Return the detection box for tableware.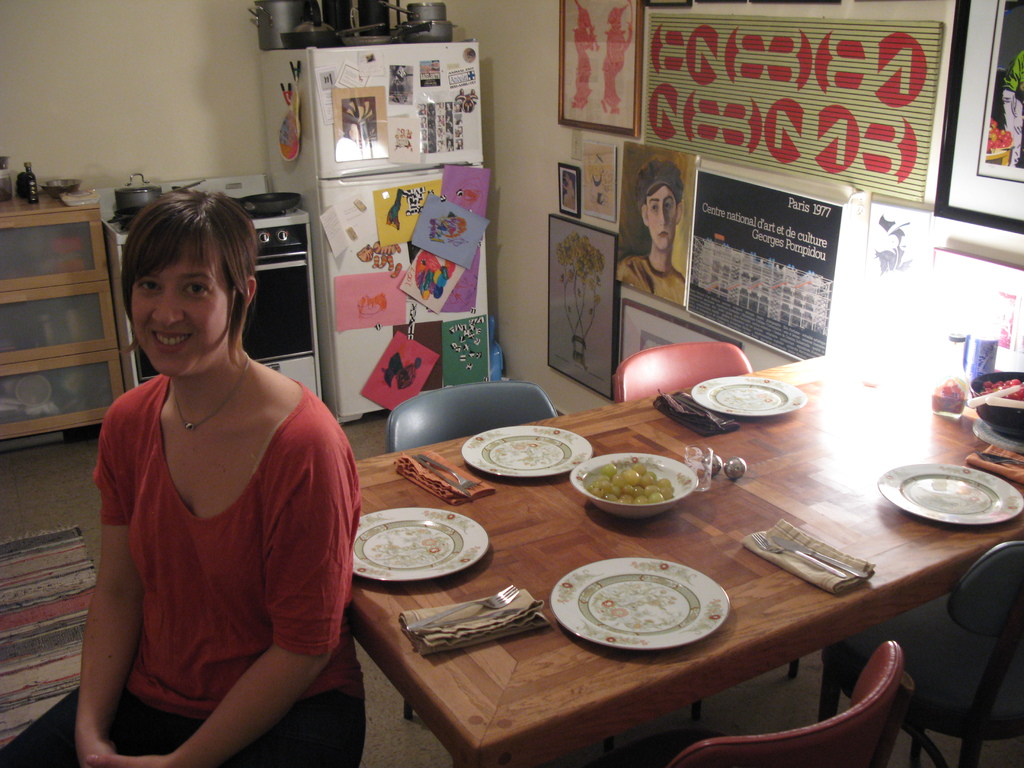
(x1=573, y1=461, x2=702, y2=526).
